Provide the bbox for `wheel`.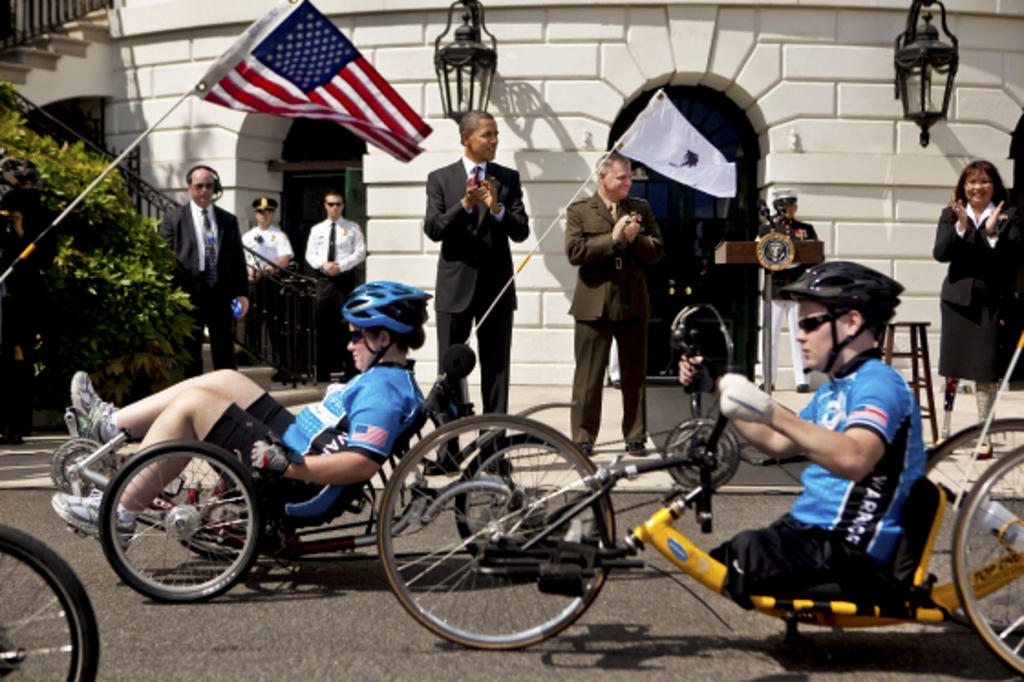
bbox(922, 419, 1022, 640).
